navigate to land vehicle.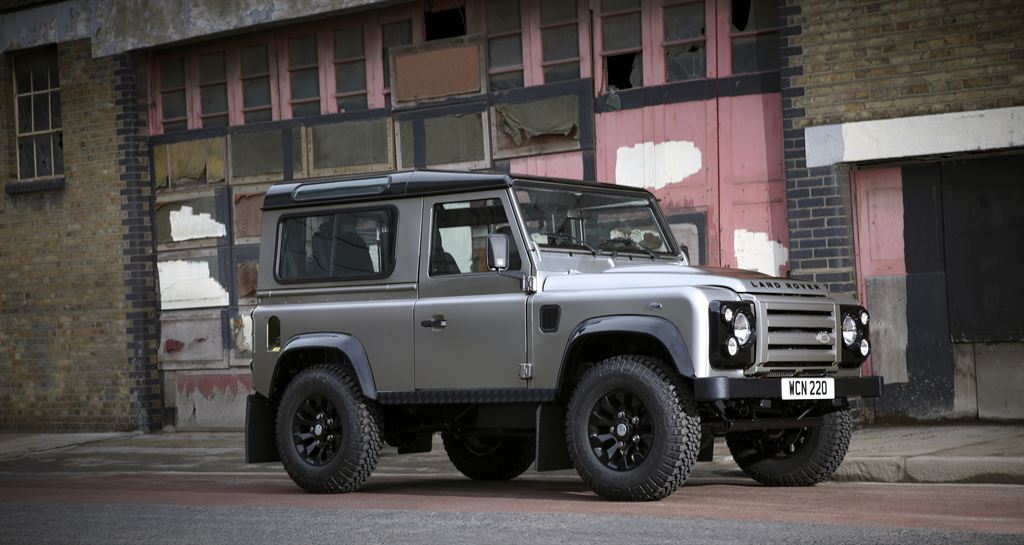
Navigation target: BBox(223, 147, 890, 504).
